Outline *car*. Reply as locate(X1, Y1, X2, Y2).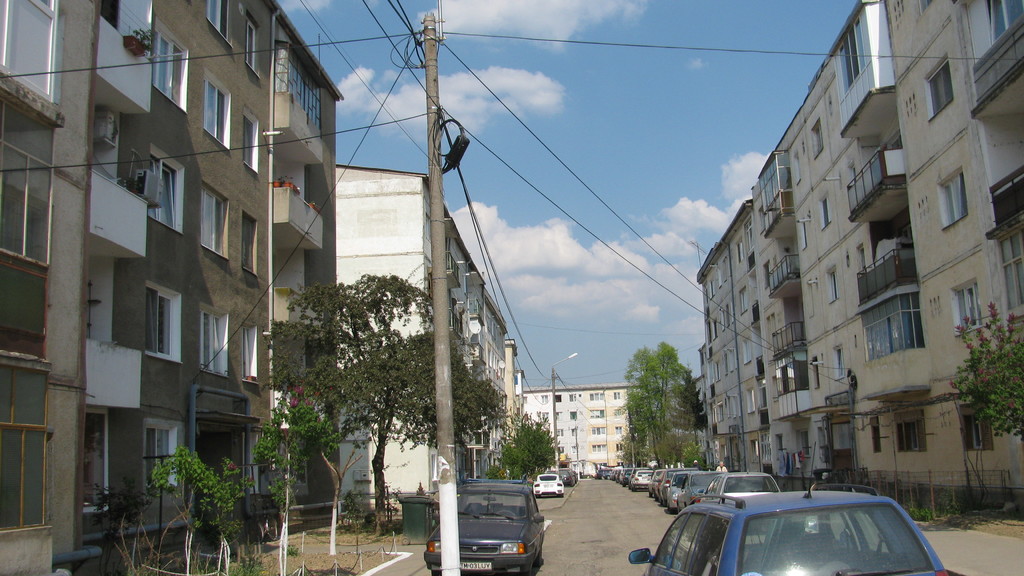
locate(421, 478, 548, 575).
